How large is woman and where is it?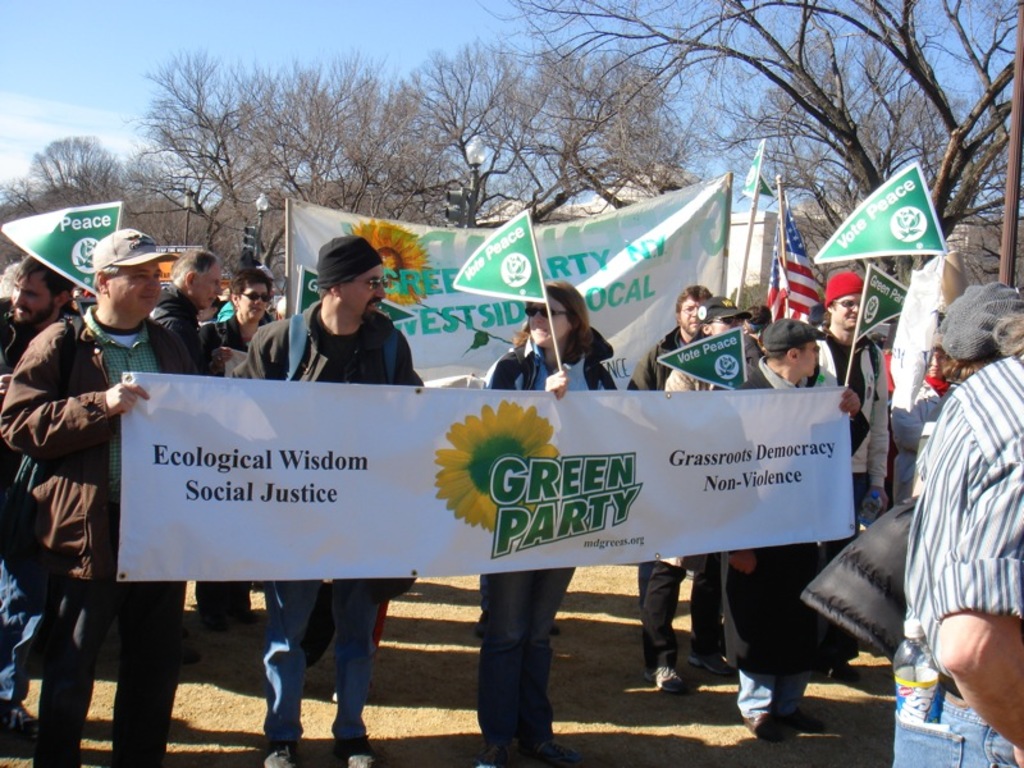
Bounding box: 886,333,963,515.
